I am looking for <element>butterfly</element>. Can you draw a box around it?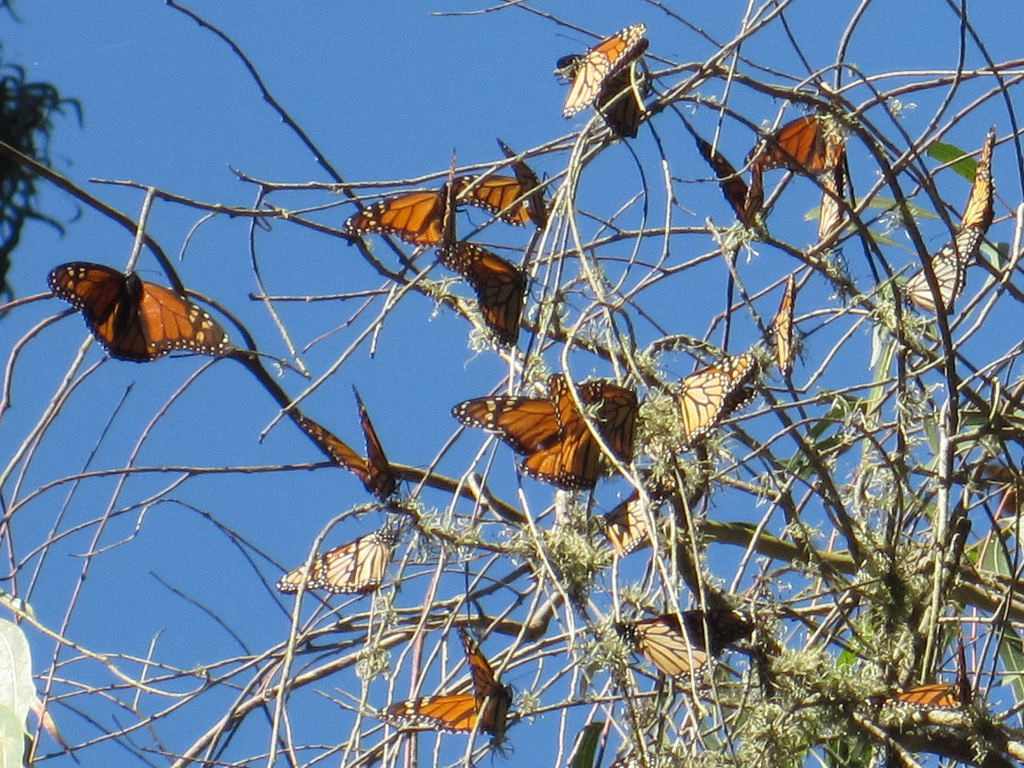
Sure, the bounding box is {"left": 609, "top": 606, "right": 753, "bottom": 681}.
